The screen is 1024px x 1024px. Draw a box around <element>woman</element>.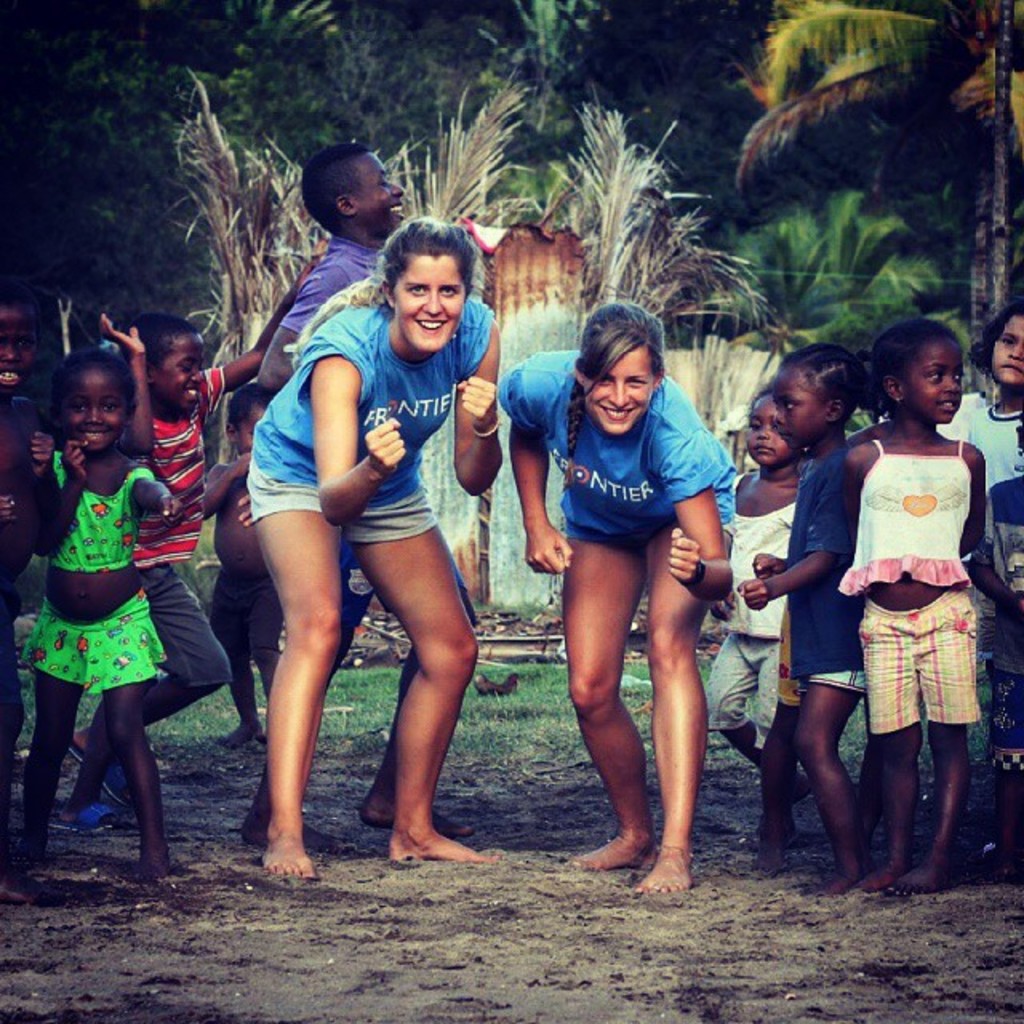
l=530, t=296, r=758, b=888.
